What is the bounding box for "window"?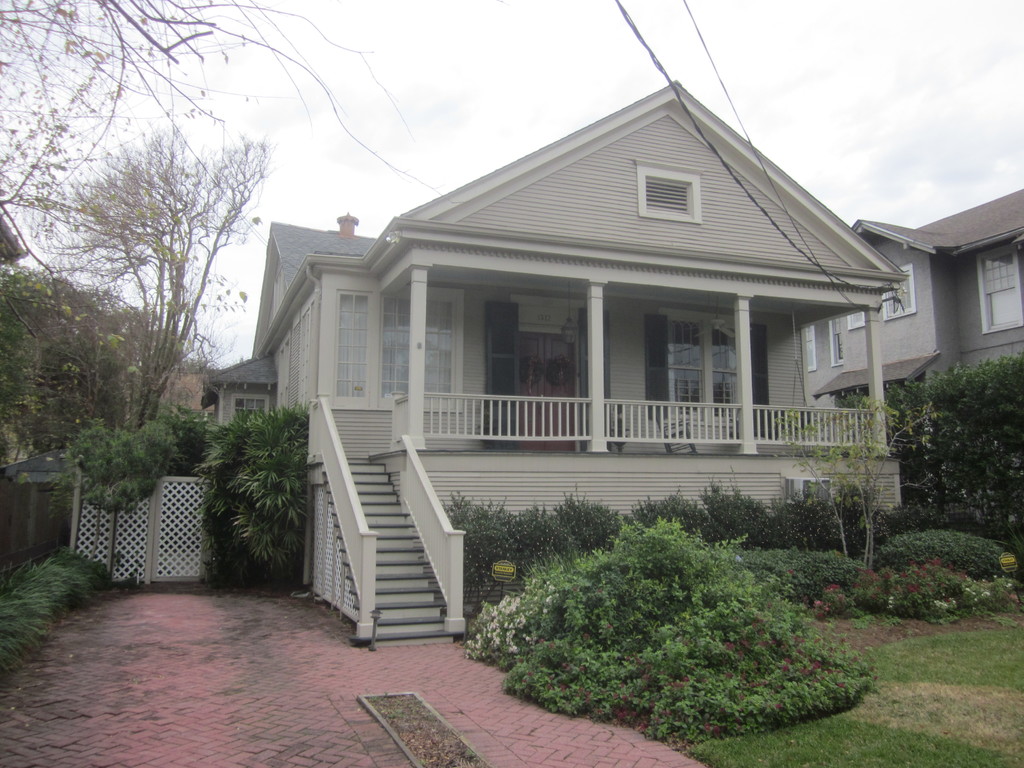
rect(646, 314, 781, 450).
